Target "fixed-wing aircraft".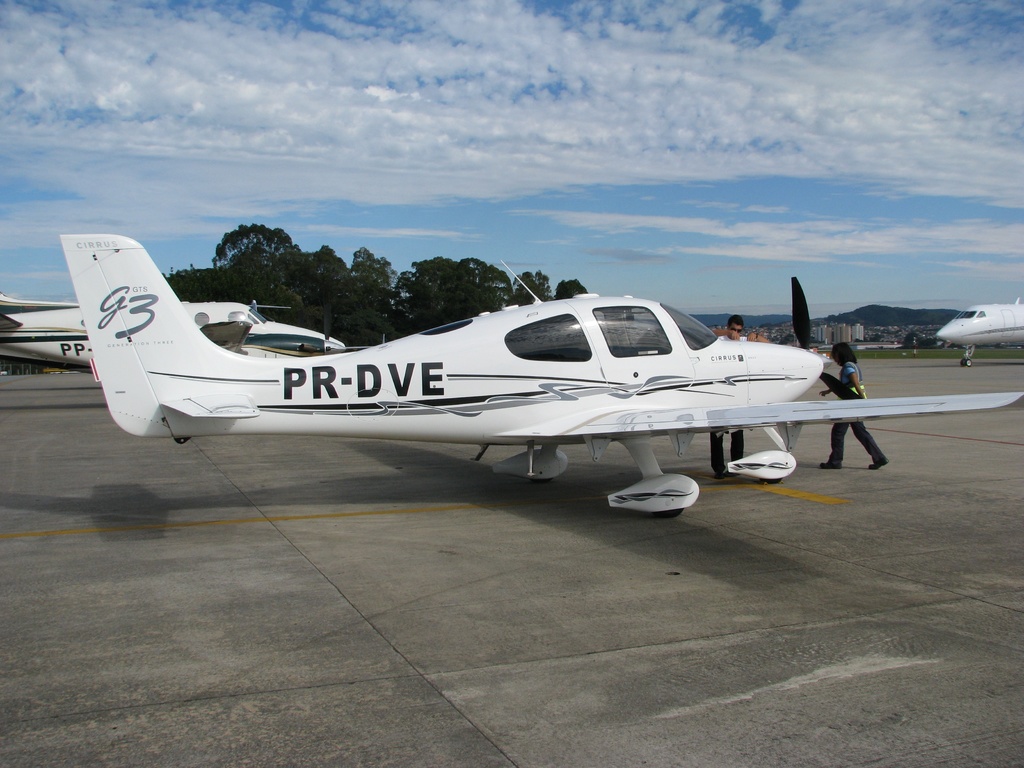
Target region: box(938, 294, 1023, 369).
